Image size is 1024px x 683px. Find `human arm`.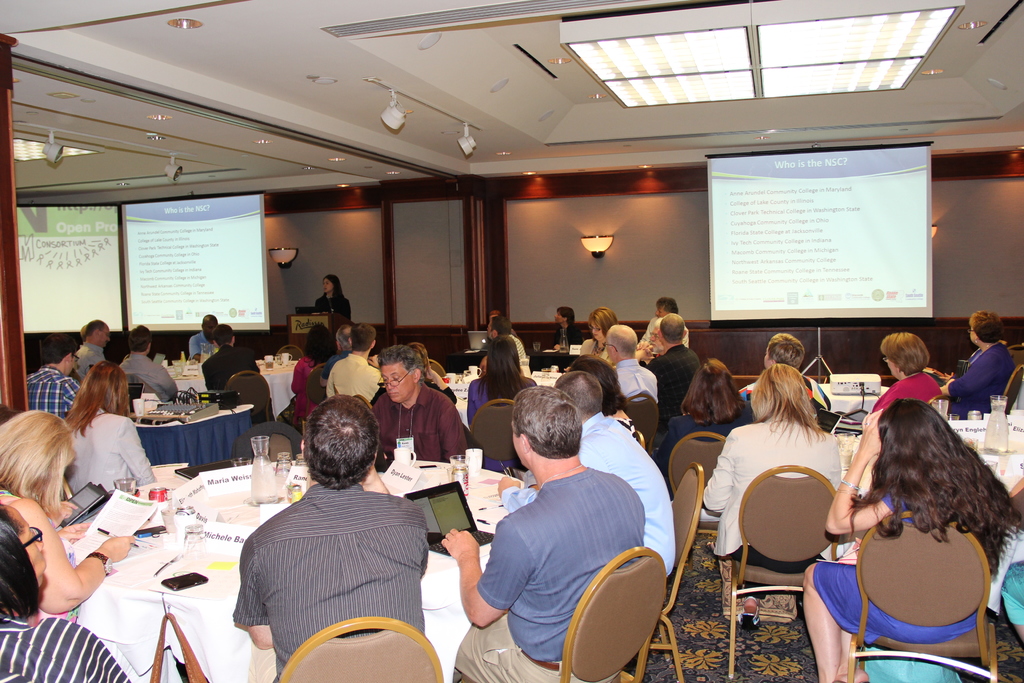
491:470:547:514.
